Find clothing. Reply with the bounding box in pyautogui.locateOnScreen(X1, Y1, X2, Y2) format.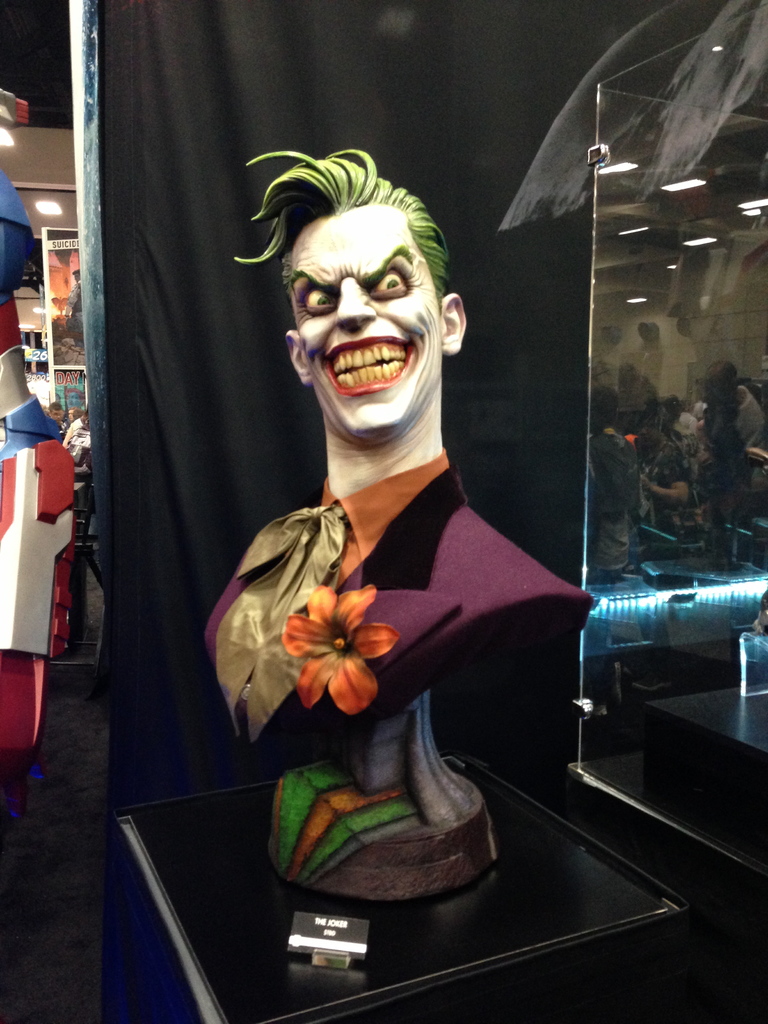
pyautogui.locateOnScreen(592, 438, 637, 586).
